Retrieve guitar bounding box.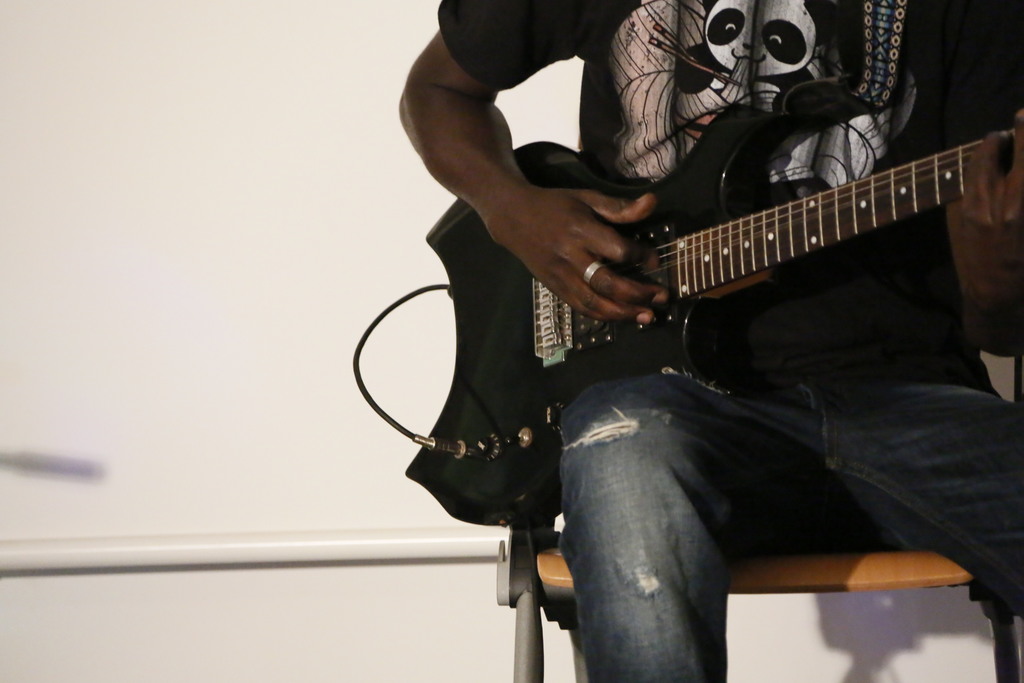
Bounding box: box(399, 122, 1023, 534).
